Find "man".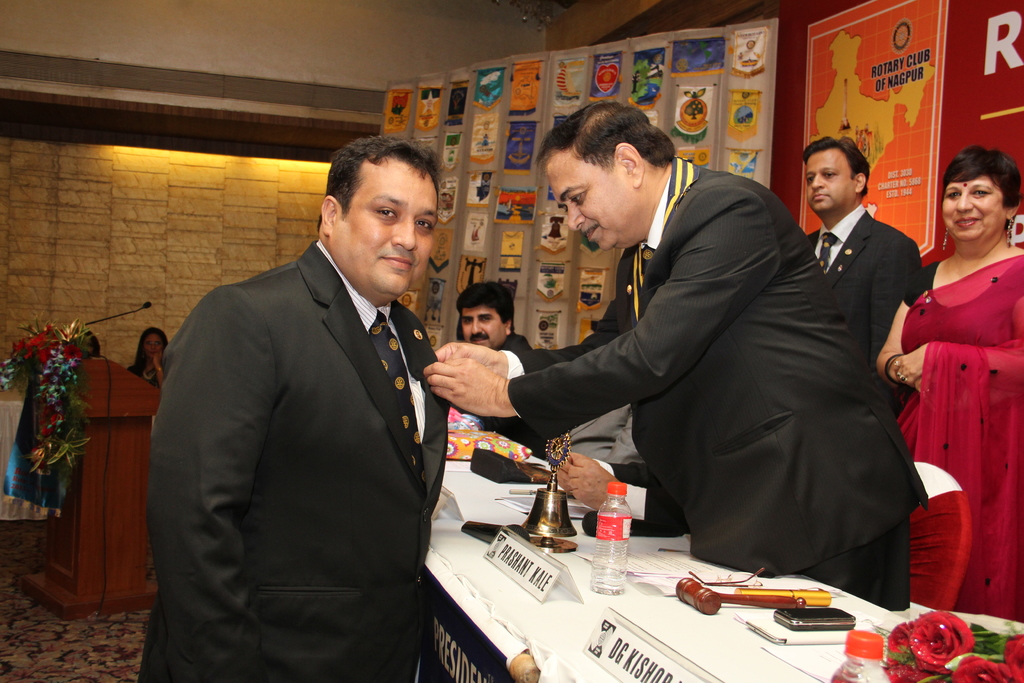
420, 99, 932, 611.
